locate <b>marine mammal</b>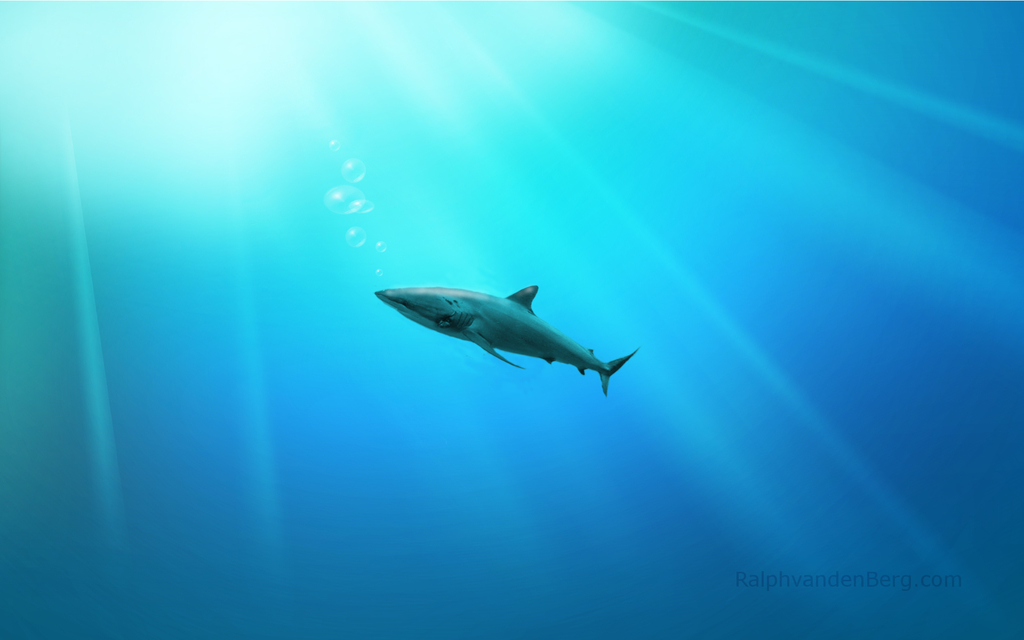
x1=341, y1=273, x2=651, y2=399
